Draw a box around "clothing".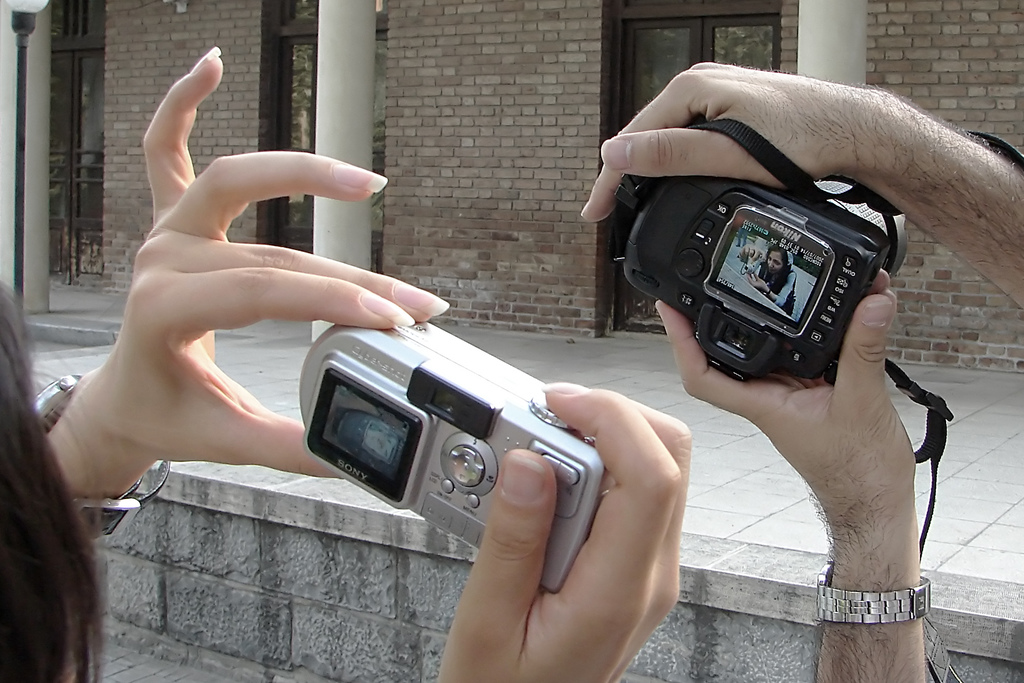
box(758, 259, 797, 318).
